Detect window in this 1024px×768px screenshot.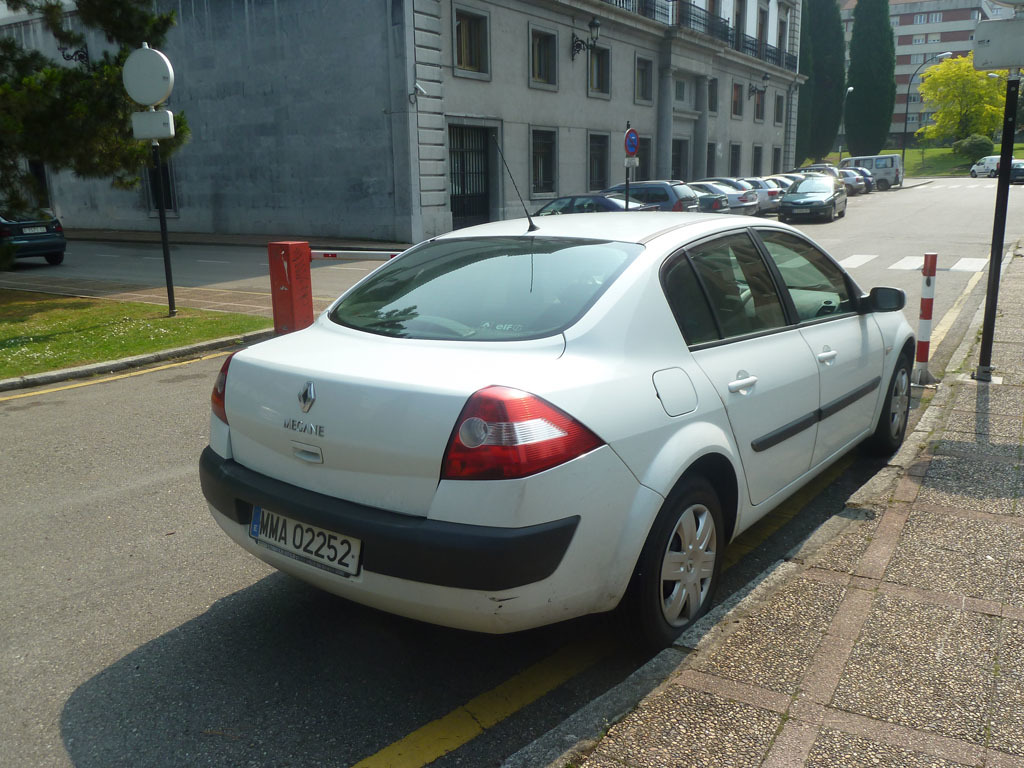
Detection: pyautogui.locateOnScreen(674, 141, 695, 186).
